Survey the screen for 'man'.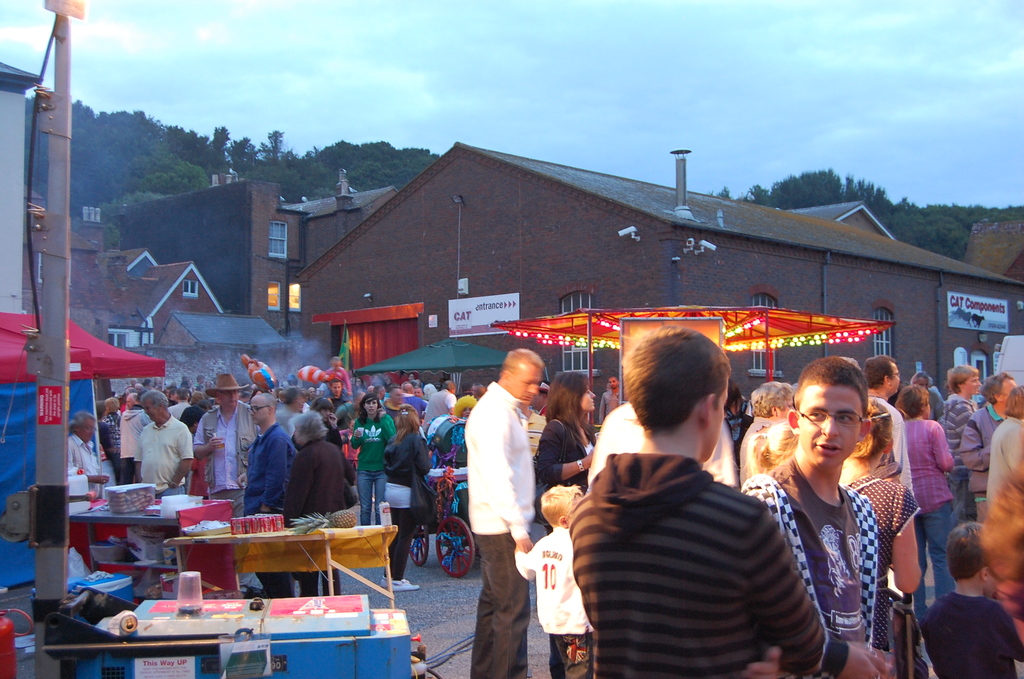
Survey found: detection(460, 347, 544, 678).
